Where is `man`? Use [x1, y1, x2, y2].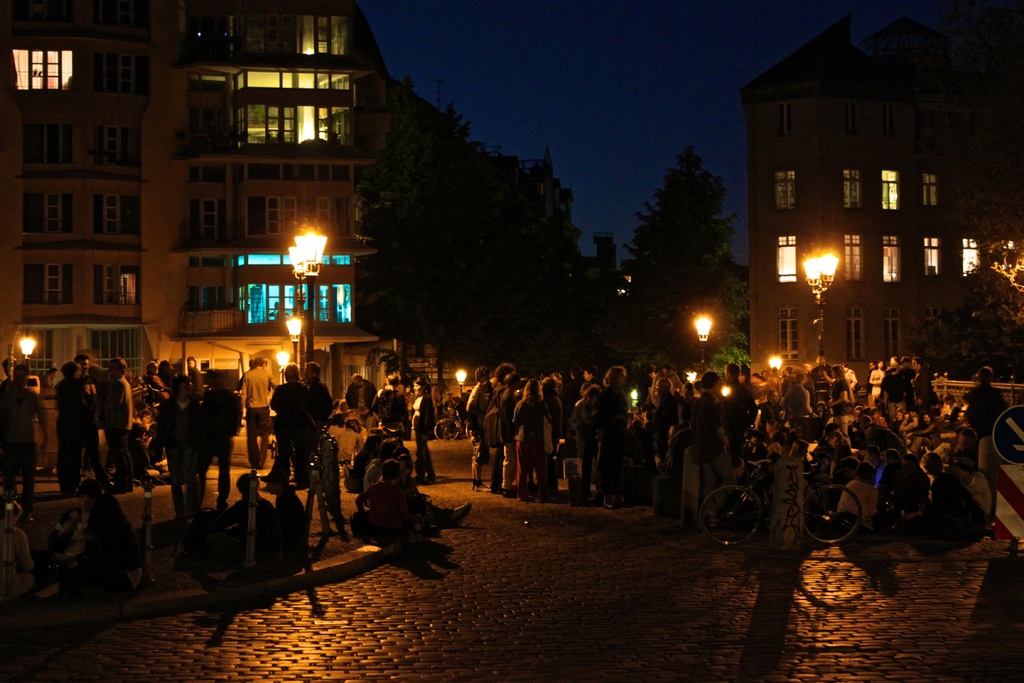
[303, 364, 332, 424].
